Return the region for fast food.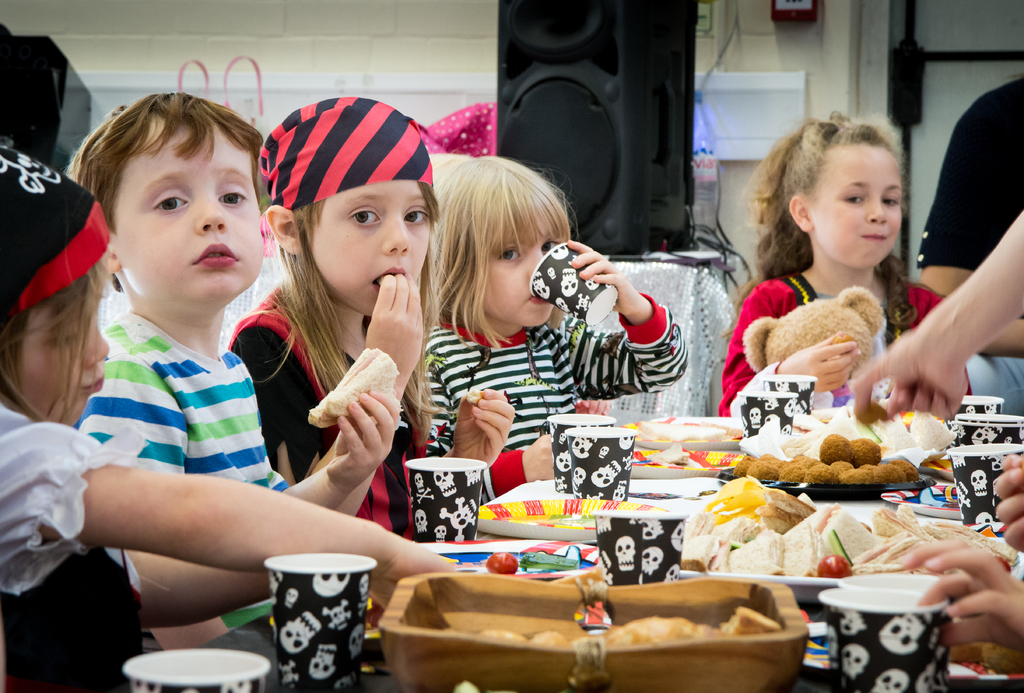
{"x1": 477, "y1": 607, "x2": 783, "y2": 656}.
